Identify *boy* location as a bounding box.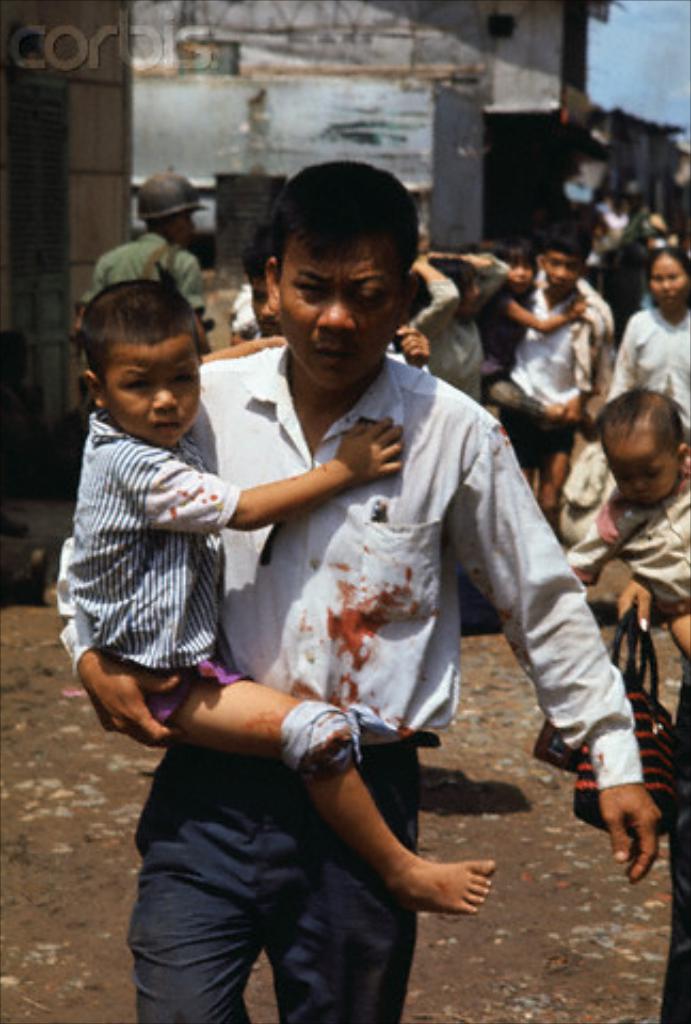
559, 380, 689, 678.
